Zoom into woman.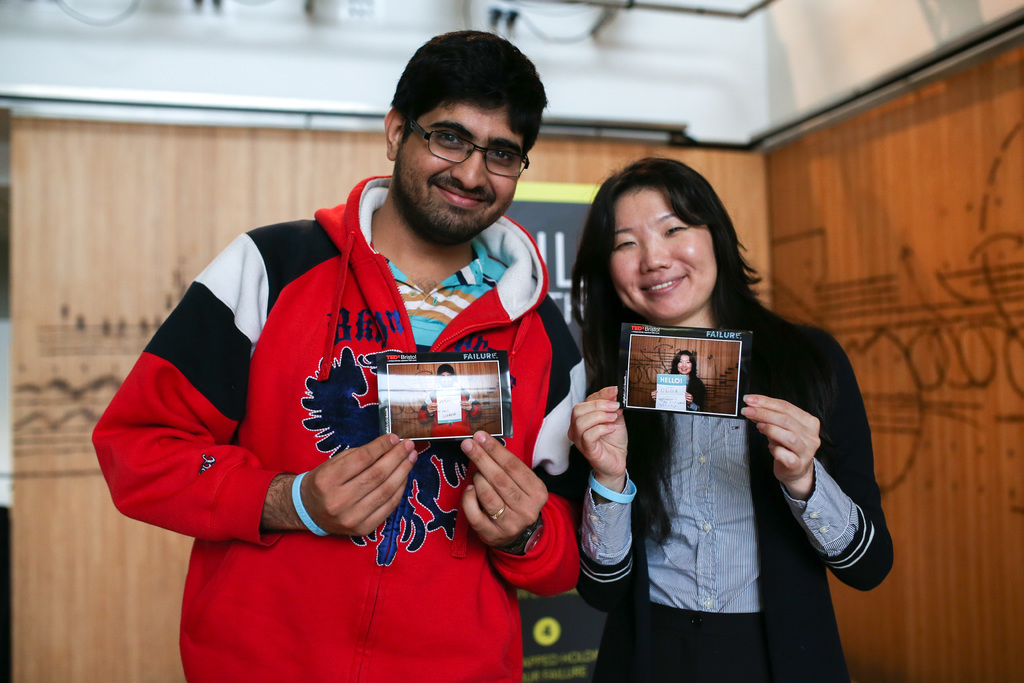
Zoom target: rect(581, 156, 856, 636).
